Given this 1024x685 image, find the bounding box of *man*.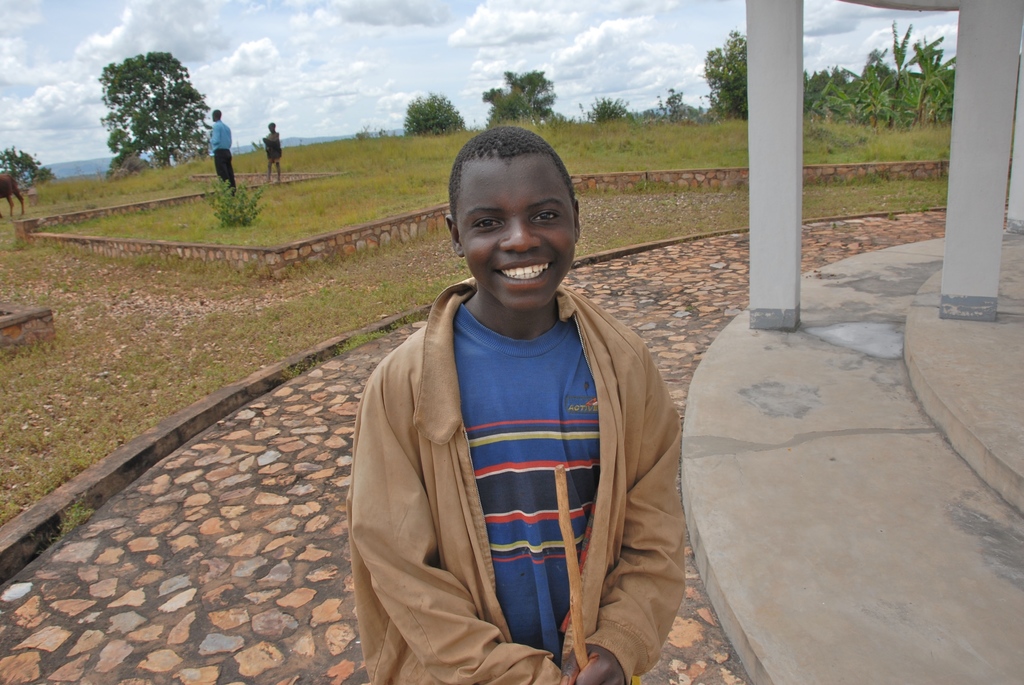
[349,121,692,684].
